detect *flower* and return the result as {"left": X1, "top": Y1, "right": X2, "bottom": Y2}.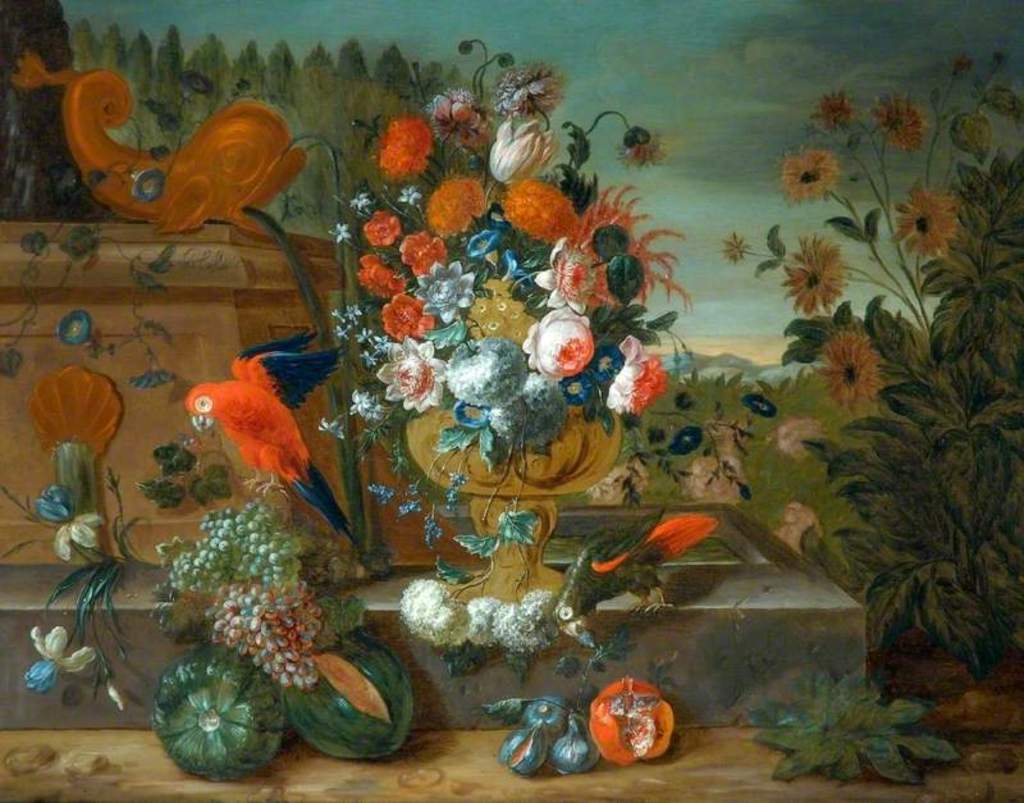
{"left": 381, "top": 292, "right": 433, "bottom": 339}.
